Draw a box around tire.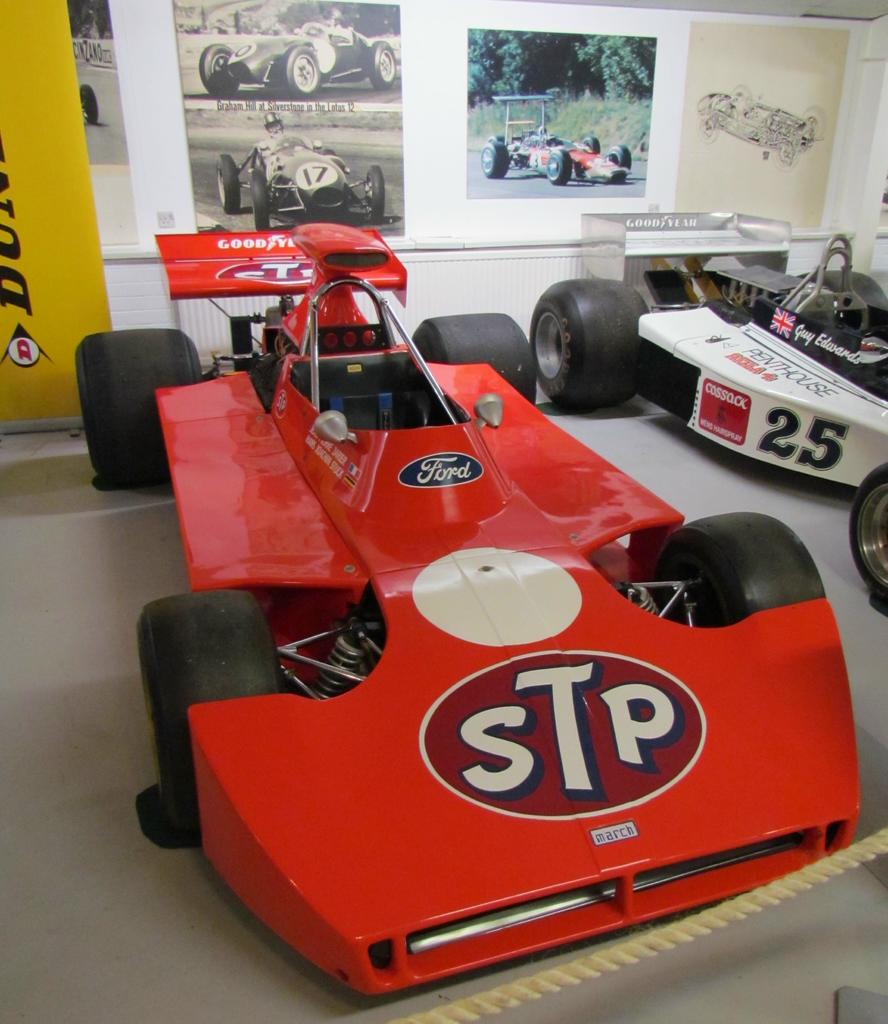
x1=198 y1=43 x2=242 y2=95.
